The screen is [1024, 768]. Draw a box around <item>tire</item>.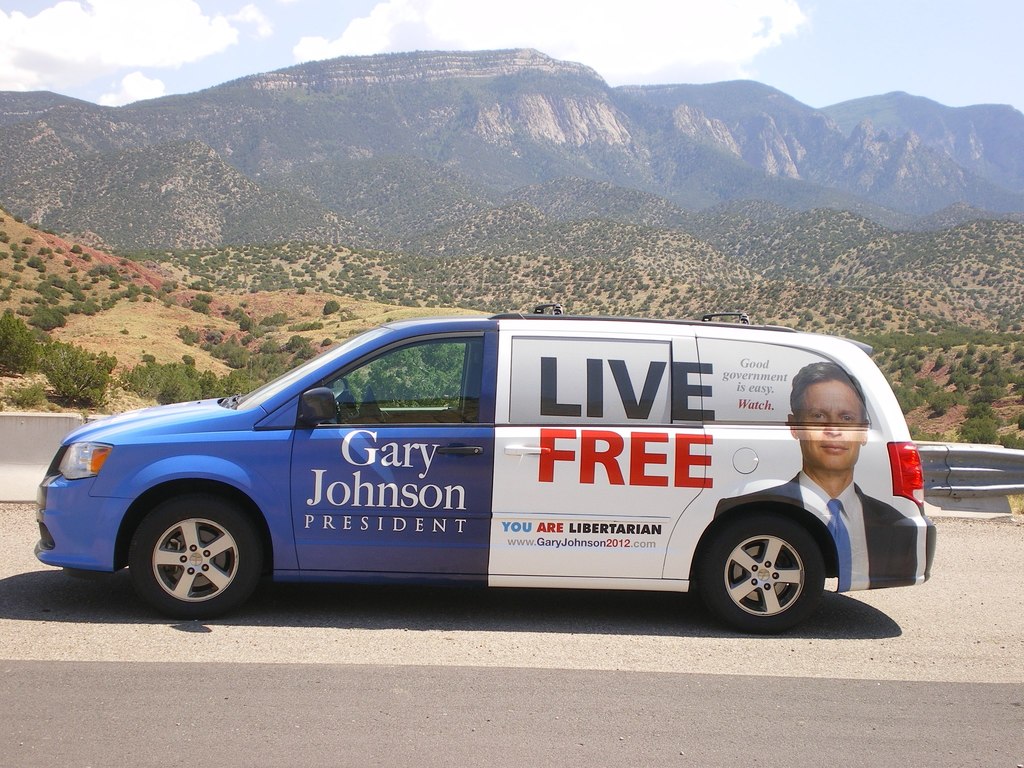
crop(703, 512, 830, 630).
